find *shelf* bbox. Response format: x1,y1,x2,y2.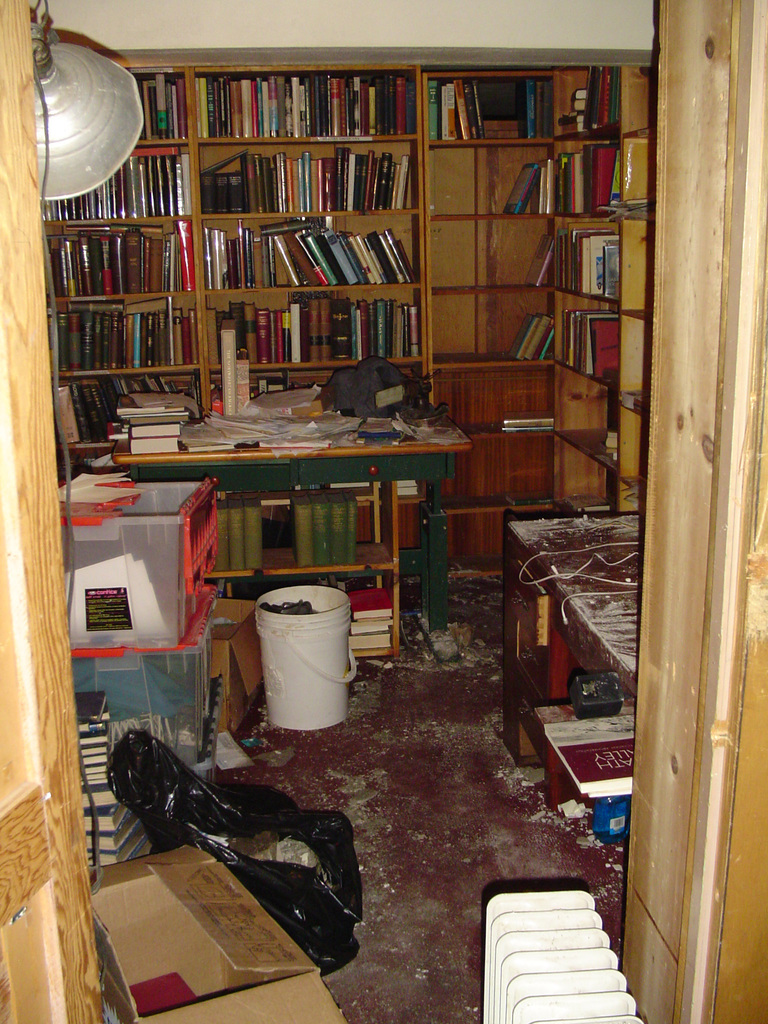
615,221,657,324.
